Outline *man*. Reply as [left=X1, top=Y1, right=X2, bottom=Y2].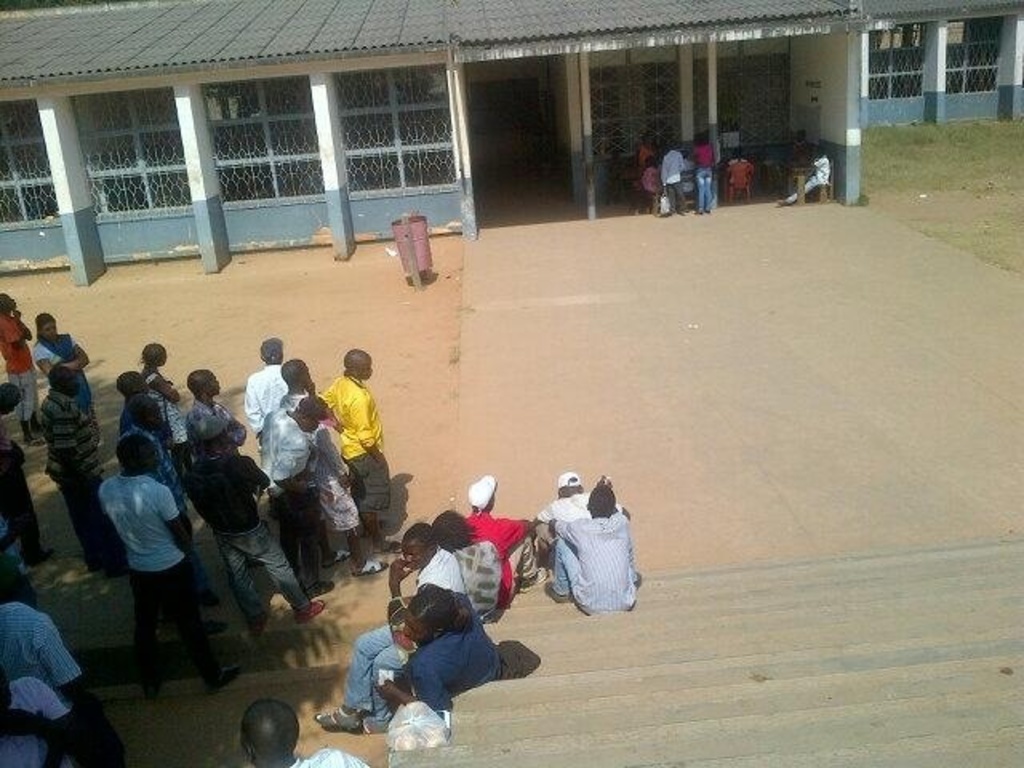
[left=0, top=445, right=66, bottom=578].
